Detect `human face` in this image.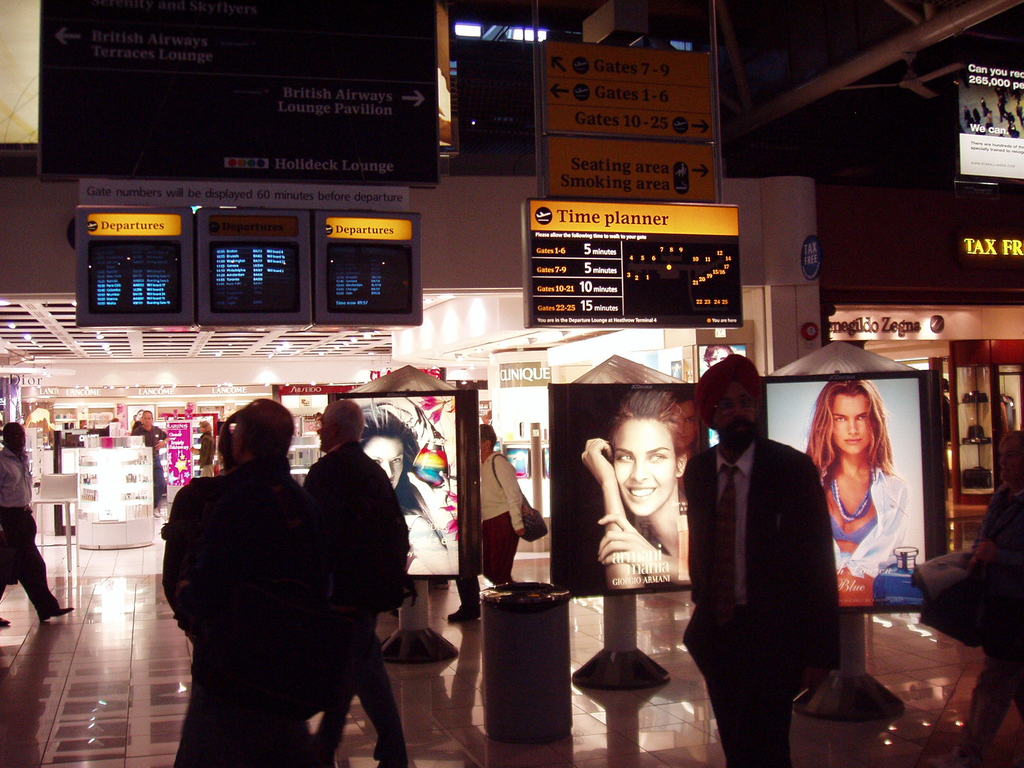
Detection: (left=12, top=428, right=28, bottom=450).
